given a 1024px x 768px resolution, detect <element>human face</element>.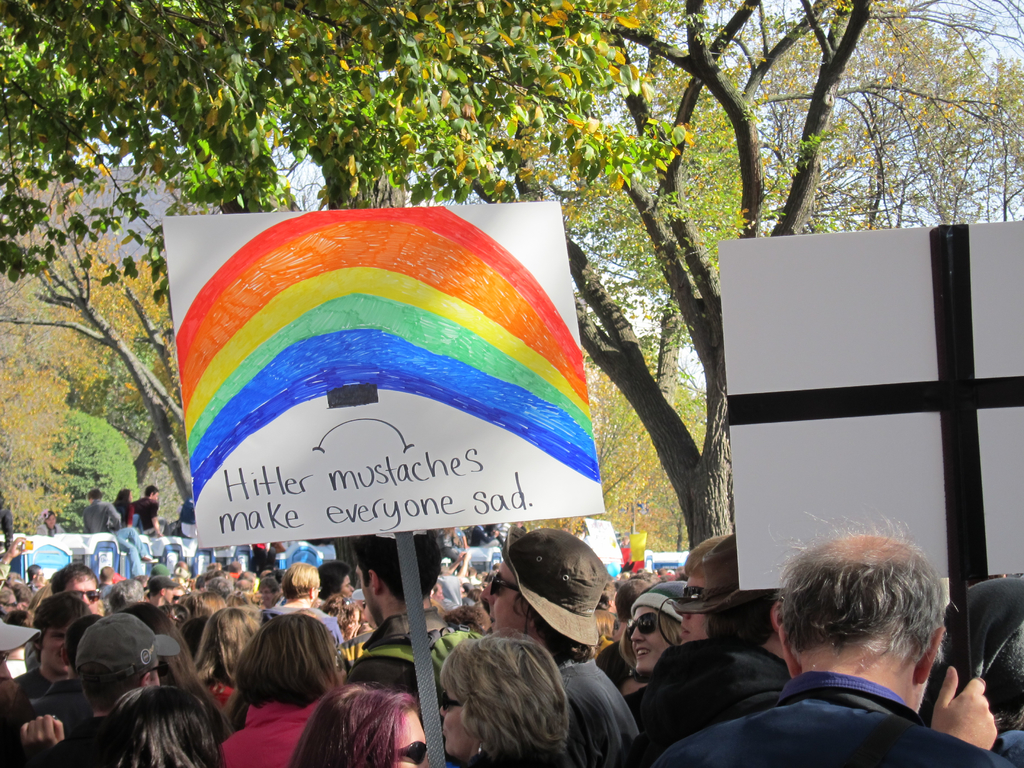
rect(344, 577, 355, 591).
